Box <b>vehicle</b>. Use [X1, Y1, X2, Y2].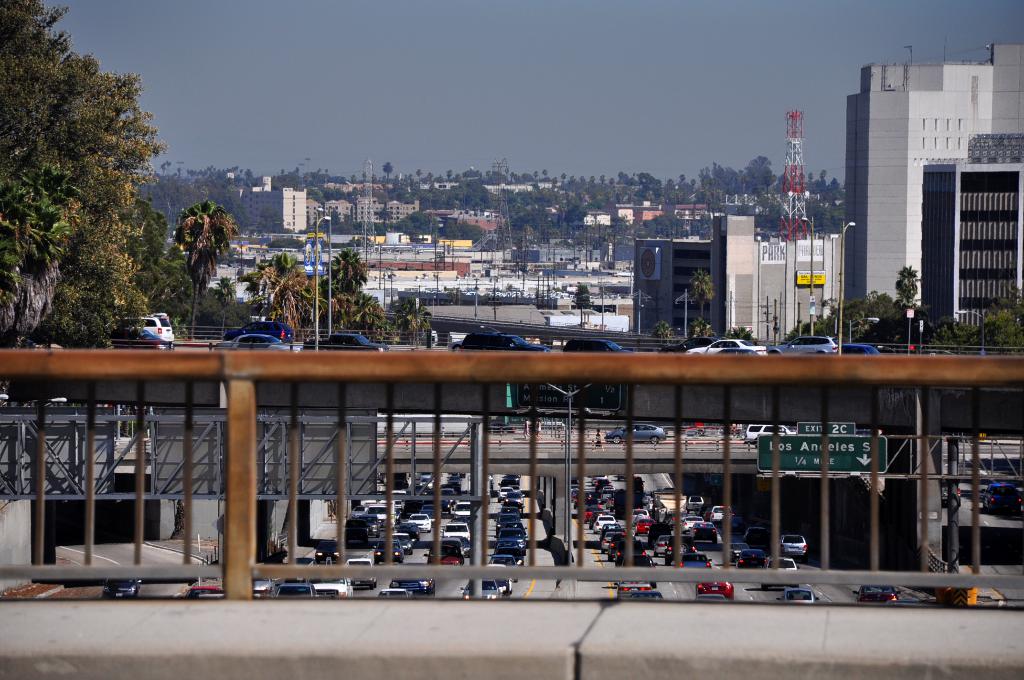
[691, 336, 766, 358].
